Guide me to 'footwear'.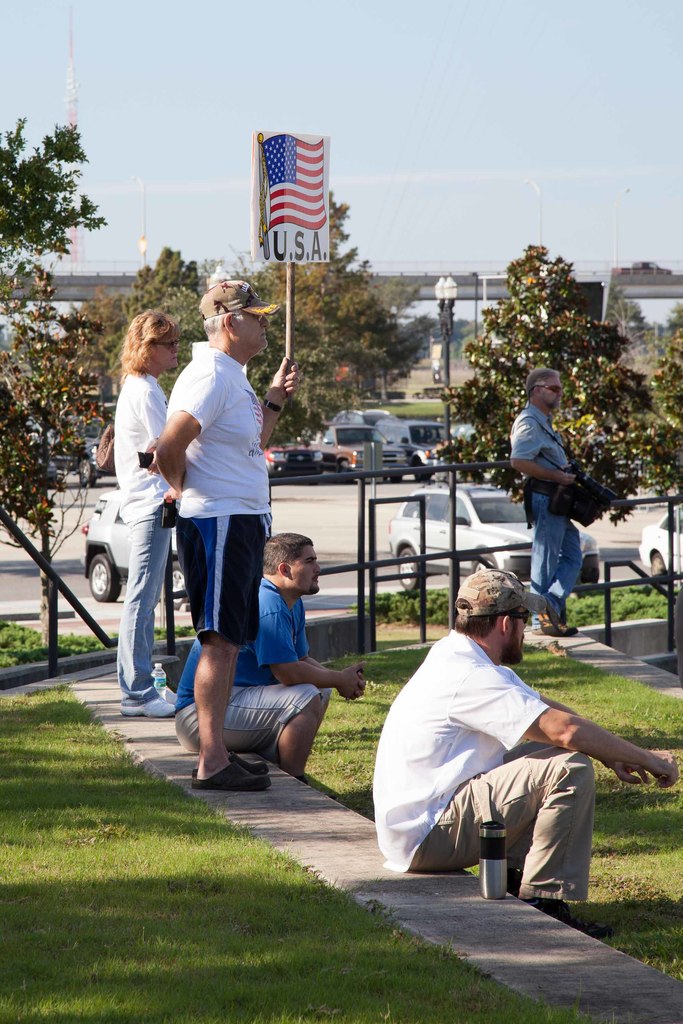
Guidance: box=[191, 764, 273, 793].
